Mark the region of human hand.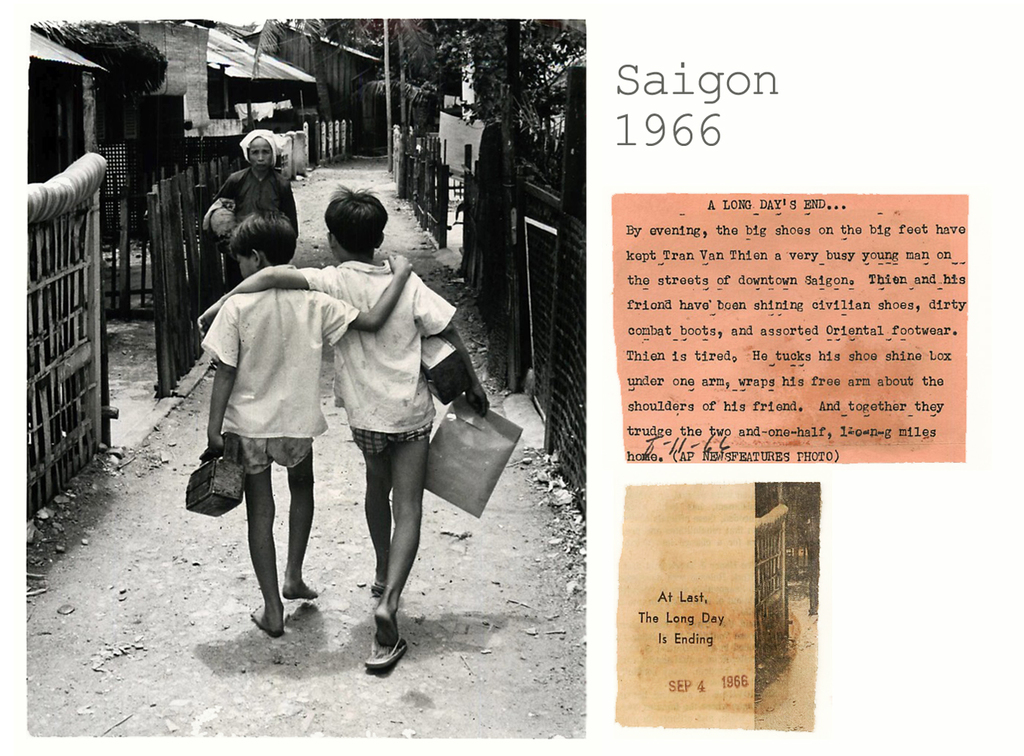
Region: (193, 302, 221, 339).
